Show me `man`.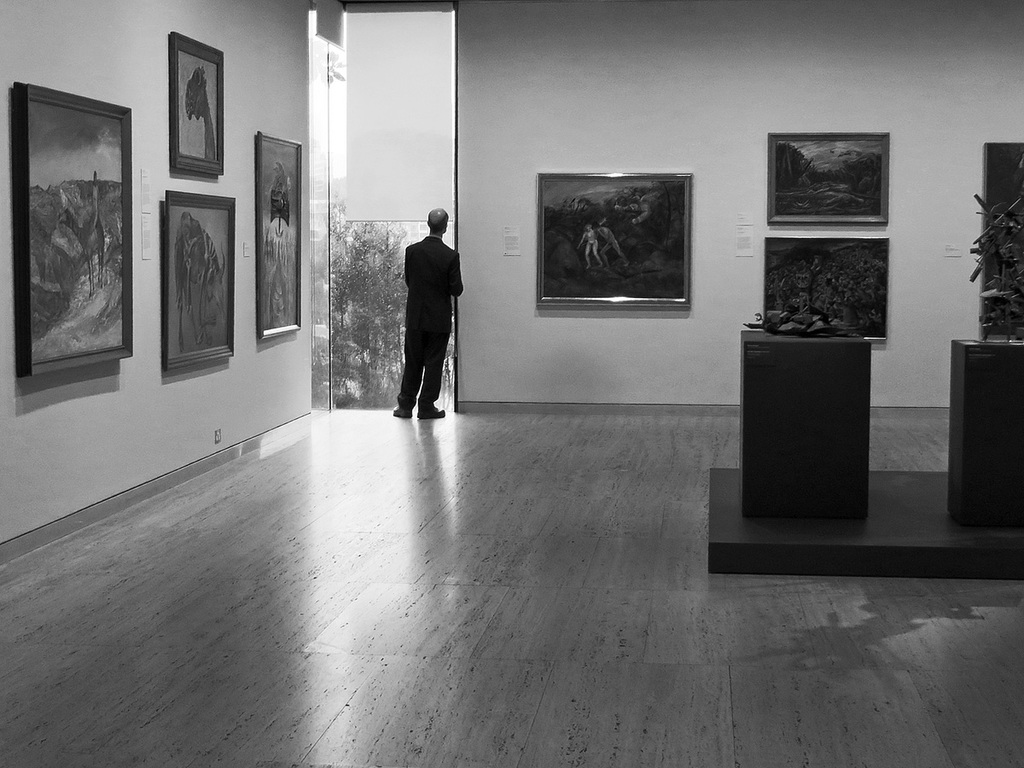
`man` is here: x1=389, y1=197, x2=468, y2=428.
